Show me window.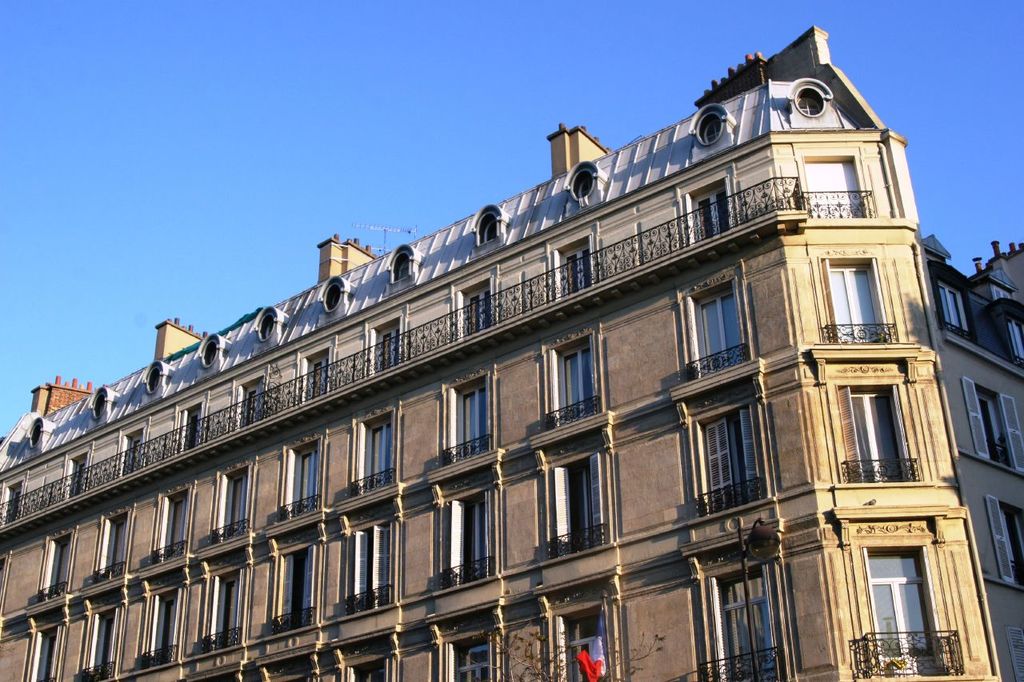
window is here: (76,605,122,681).
